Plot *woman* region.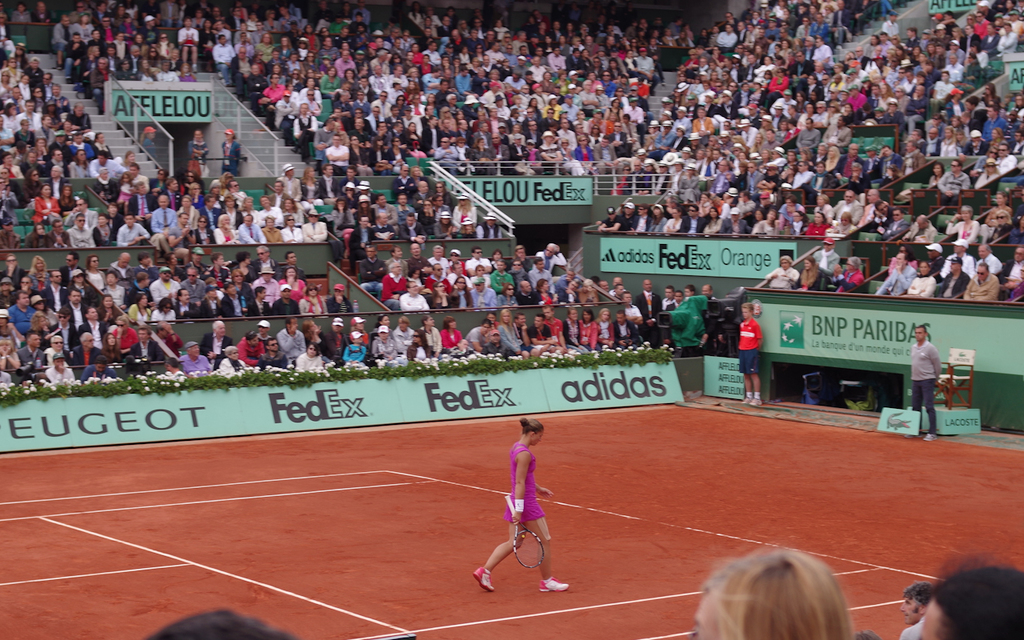
Plotted at 284, 198, 304, 222.
